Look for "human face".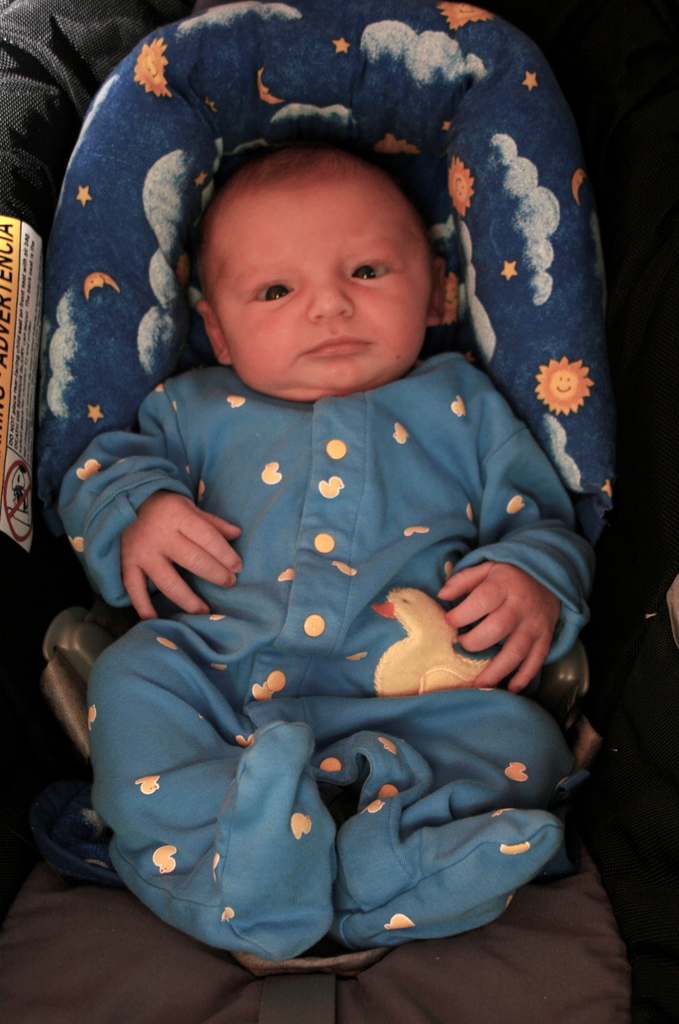
Found: left=206, top=191, right=426, bottom=390.
